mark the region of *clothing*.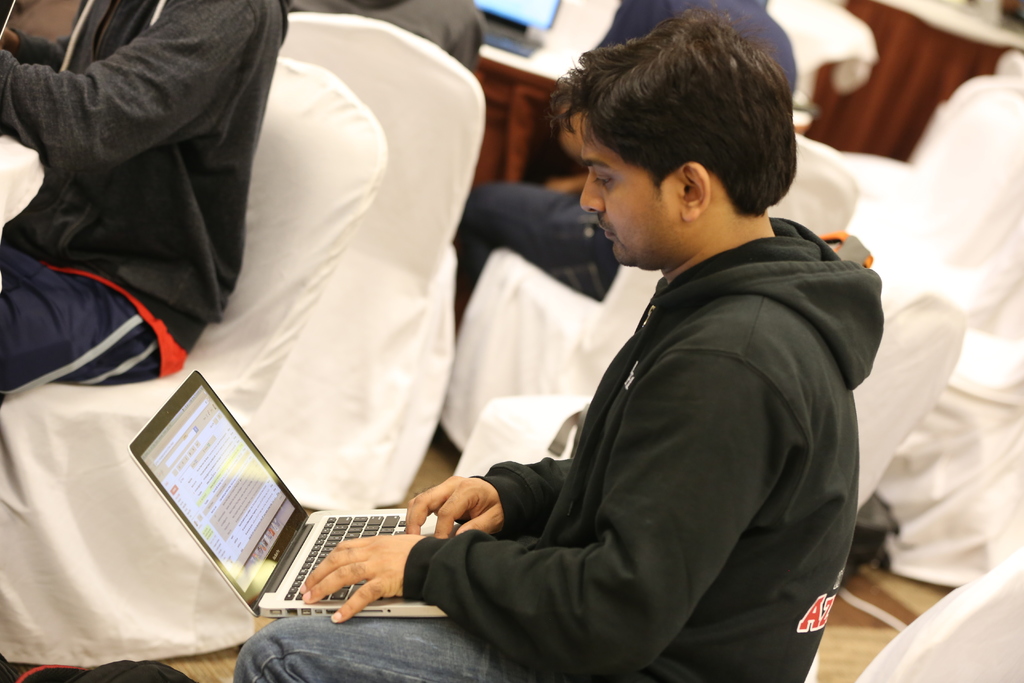
Region: [0, 0, 285, 398].
